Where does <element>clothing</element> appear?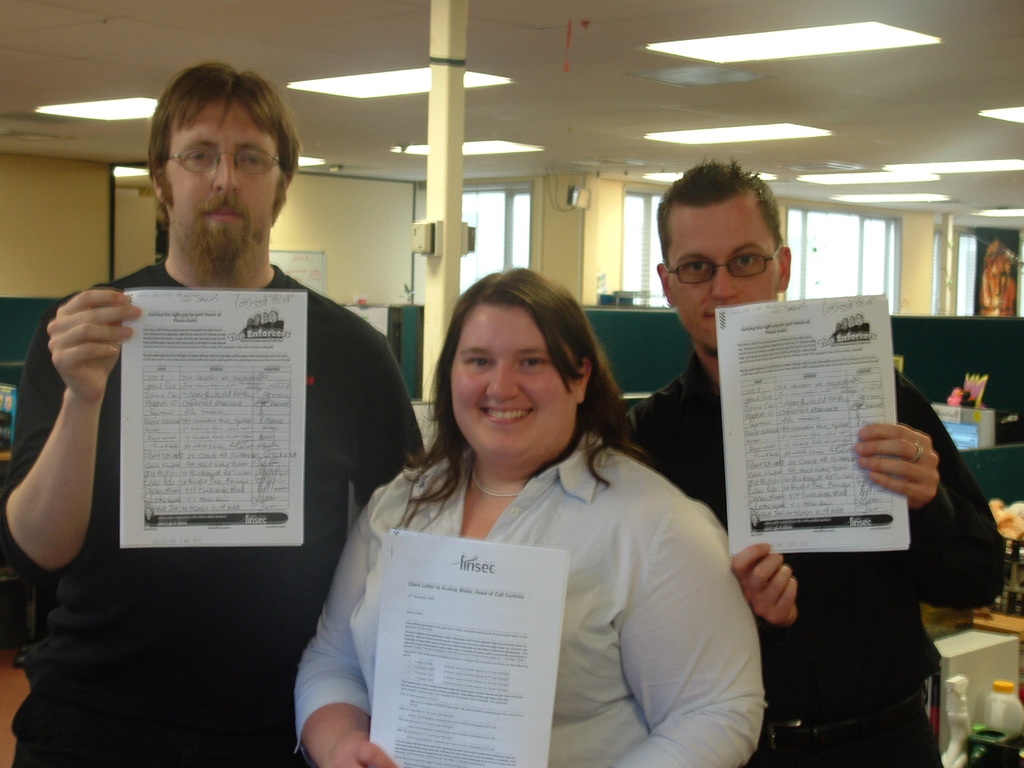
Appears at x1=0 y1=261 x2=420 y2=766.
